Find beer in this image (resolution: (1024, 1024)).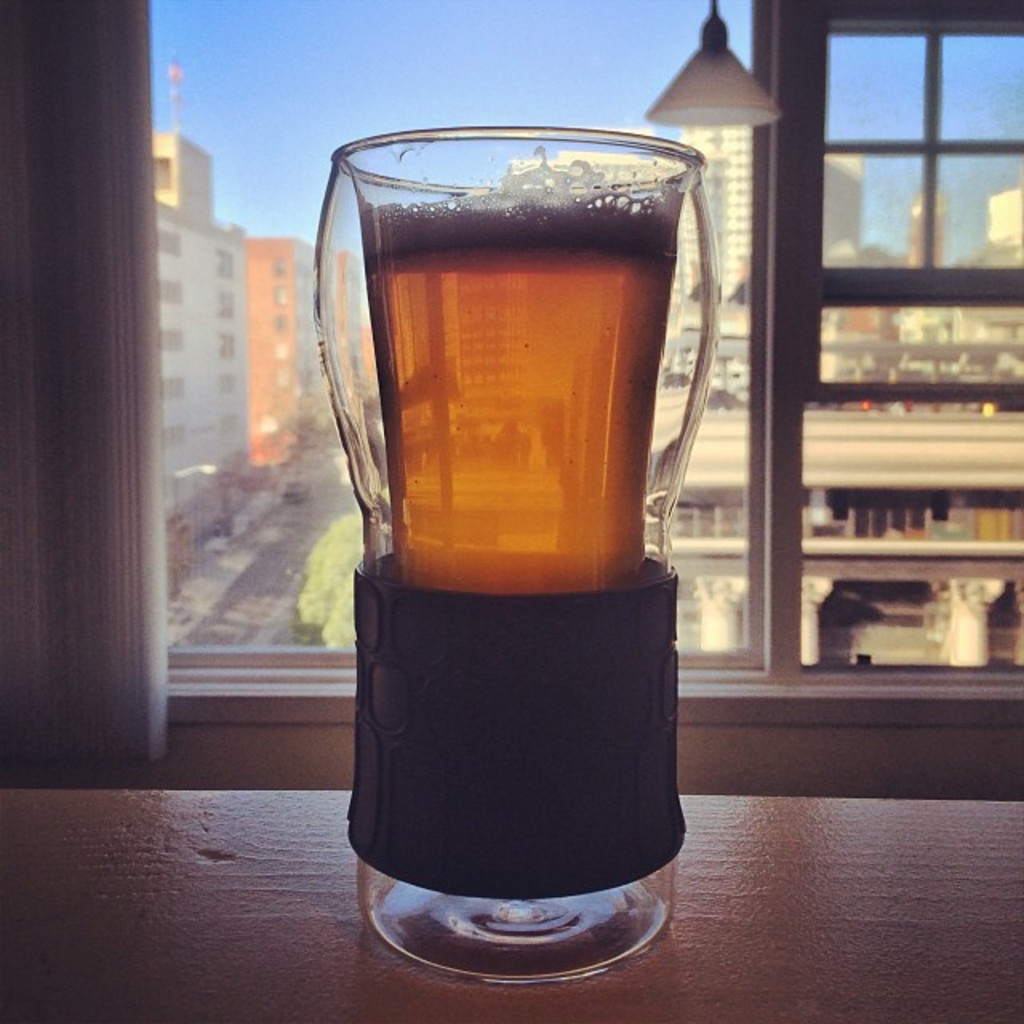
bbox=(365, 181, 674, 597).
